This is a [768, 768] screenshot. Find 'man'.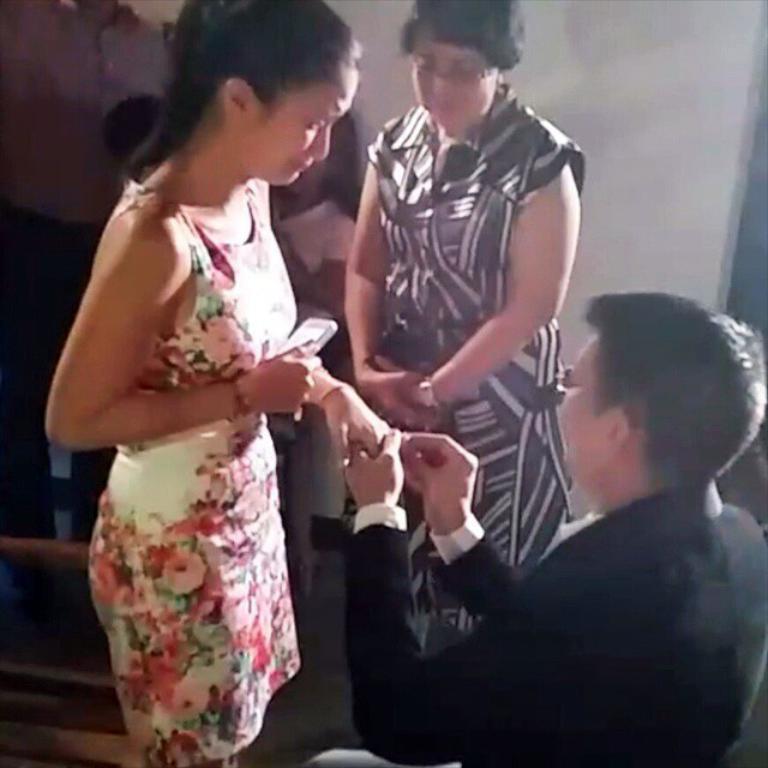
Bounding box: rect(0, 0, 187, 545).
